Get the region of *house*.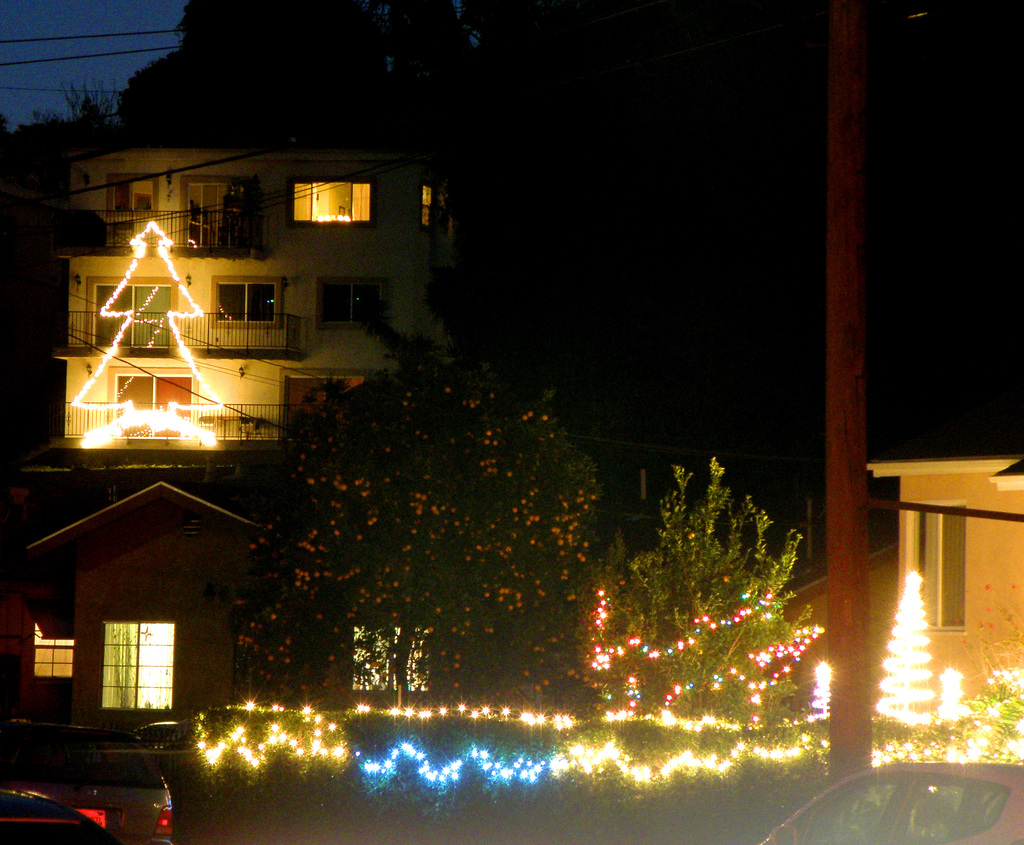
detection(29, 119, 494, 455).
